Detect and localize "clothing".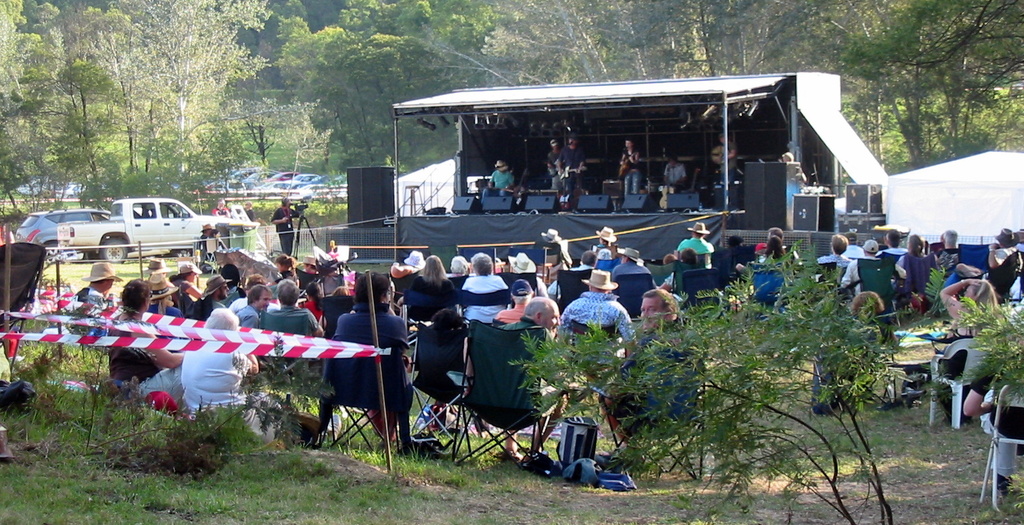
Localized at (677, 233, 715, 262).
